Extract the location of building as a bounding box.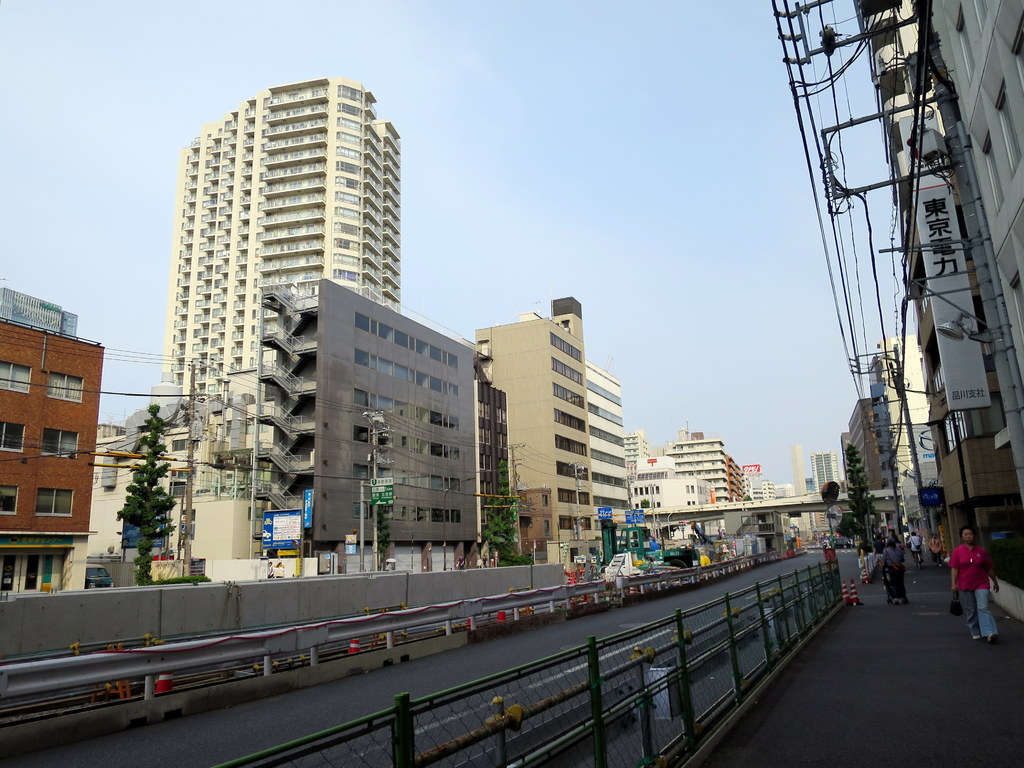
[left=158, top=76, right=399, bottom=403].
